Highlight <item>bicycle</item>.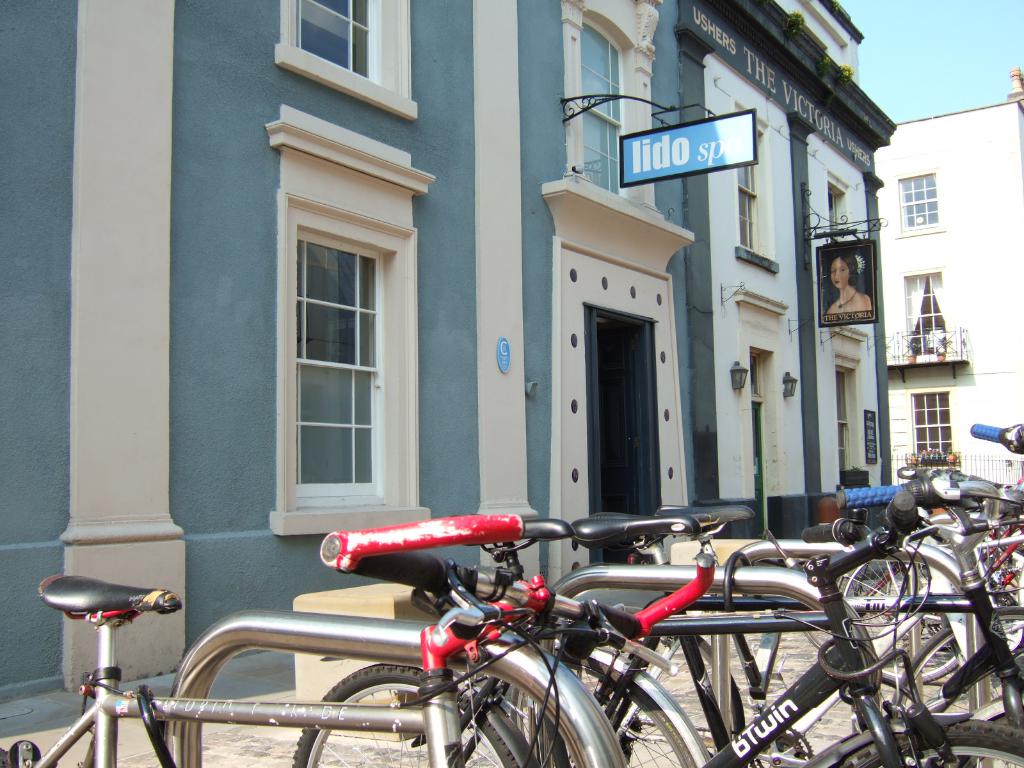
Highlighted region: bbox(830, 420, 1023, 678).
